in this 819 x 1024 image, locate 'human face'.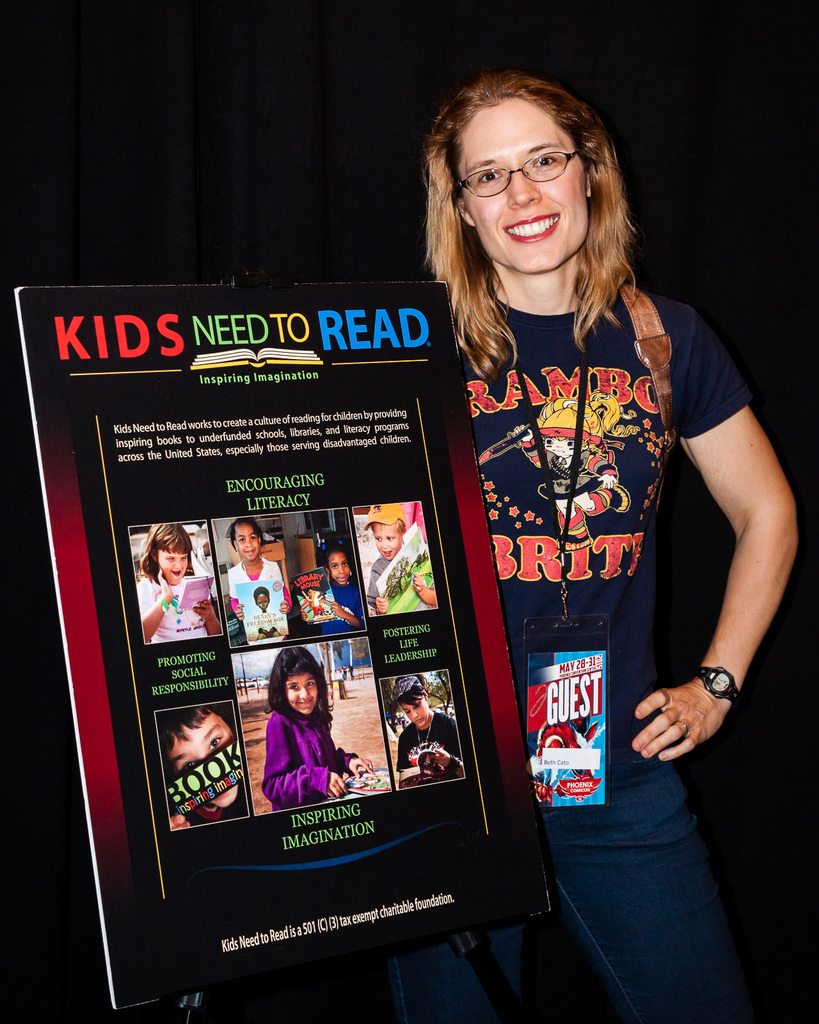
Bounding box: [x1=171, y1=706, x2=243, y2=804].
